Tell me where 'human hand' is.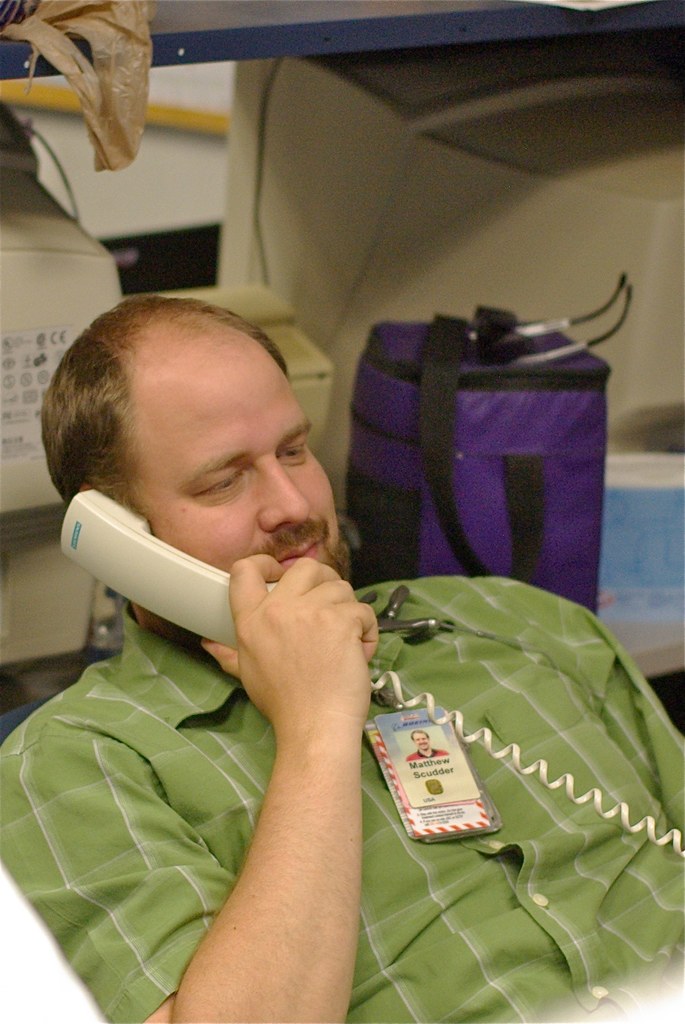
'human hand' is at locate(211, 546, 380, 739).
